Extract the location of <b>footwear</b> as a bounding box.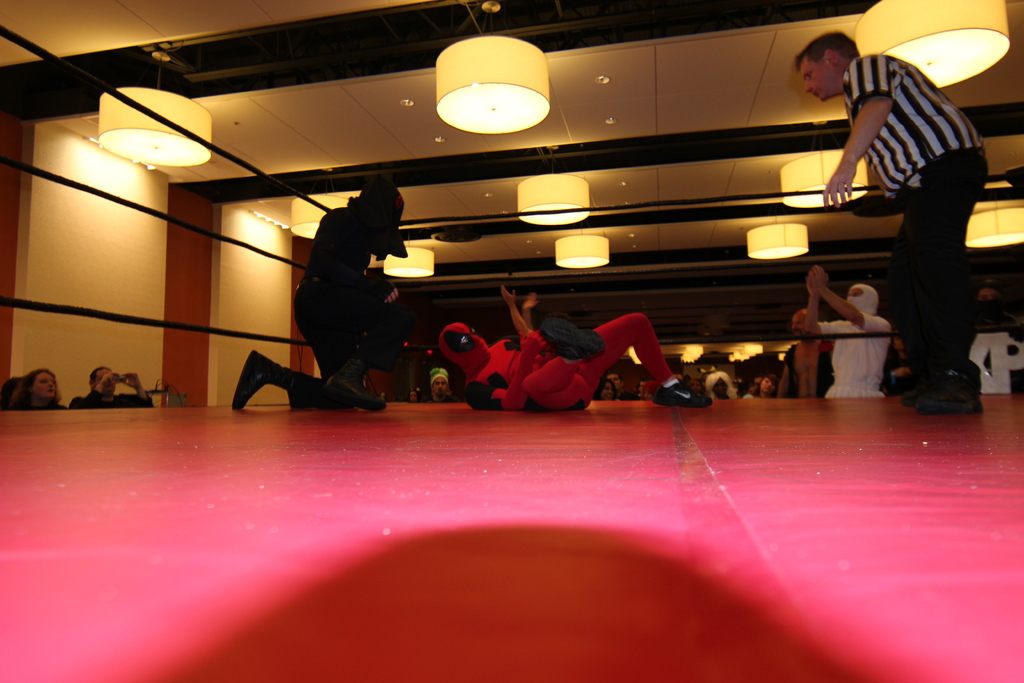
(x1=337, y1=373, x2=386, y2=414).
